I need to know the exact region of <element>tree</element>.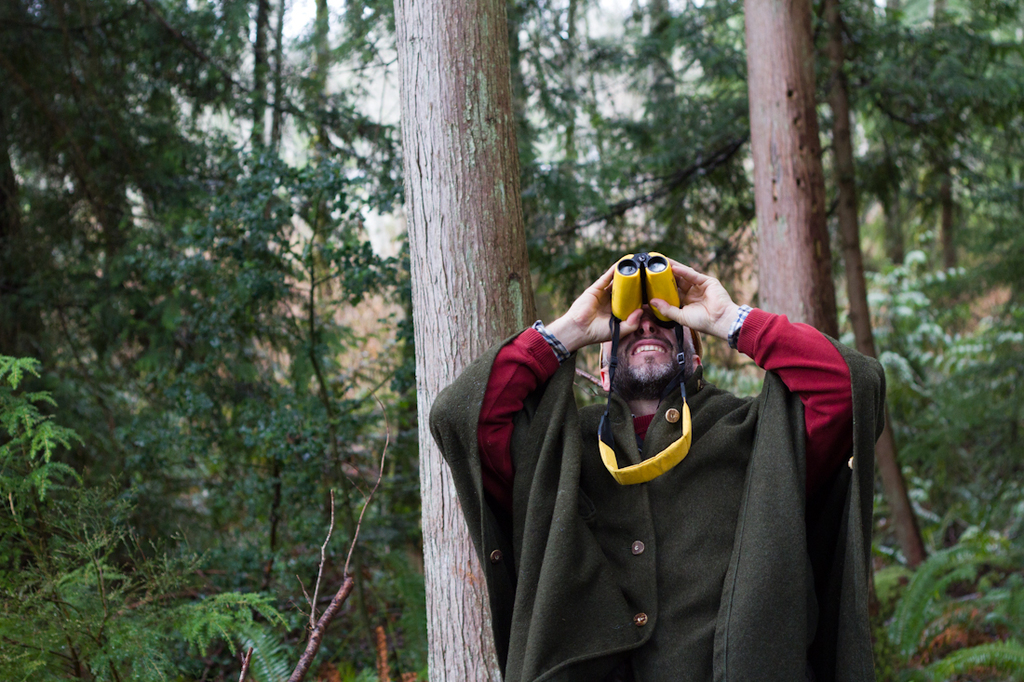
Region: l=0, t=0, r=431, b=681.
